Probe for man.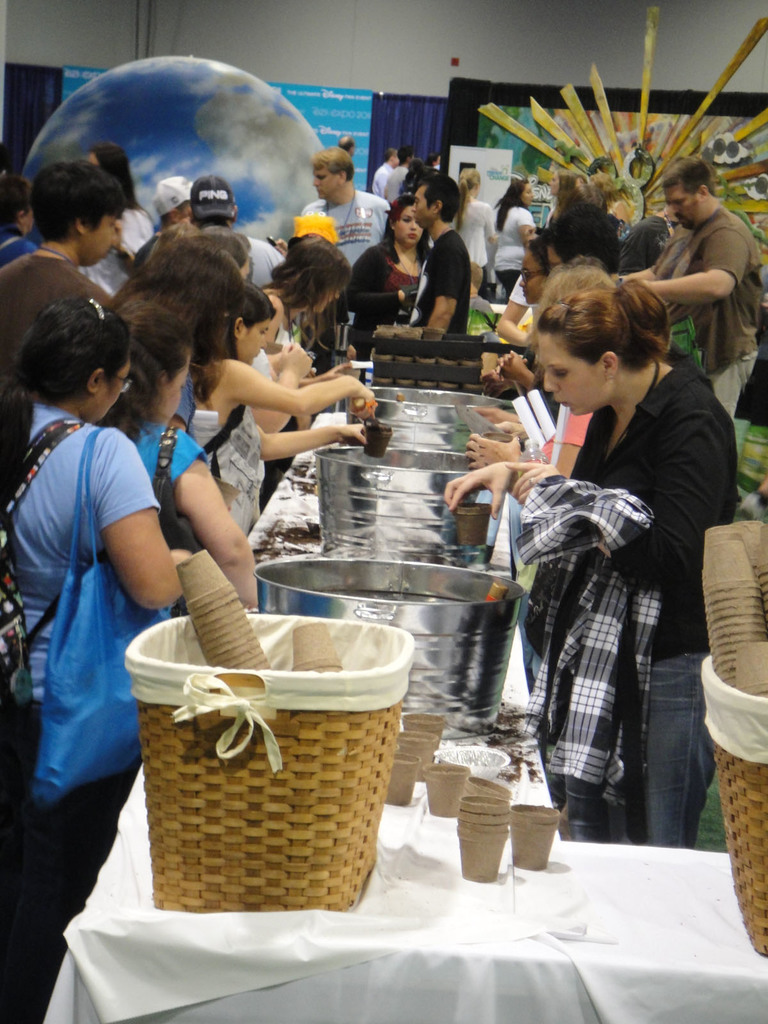
Probe result: x1=385 y1=145 x2=414 y2=203.
